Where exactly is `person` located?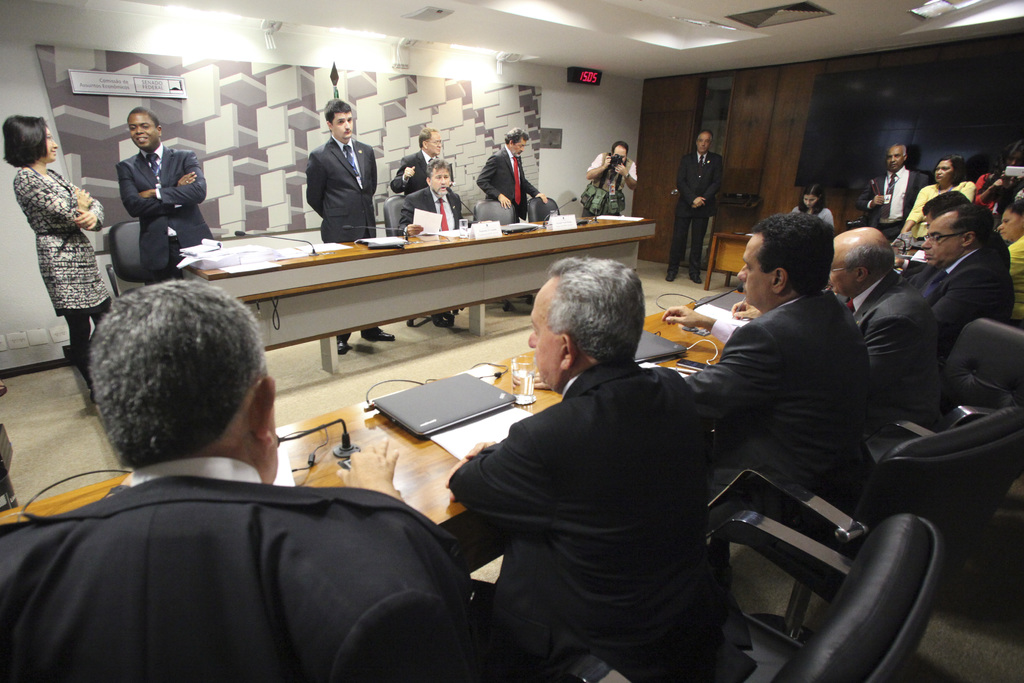
Its bounding box is [x1=478, y1=120, x2=541, y2=220].
